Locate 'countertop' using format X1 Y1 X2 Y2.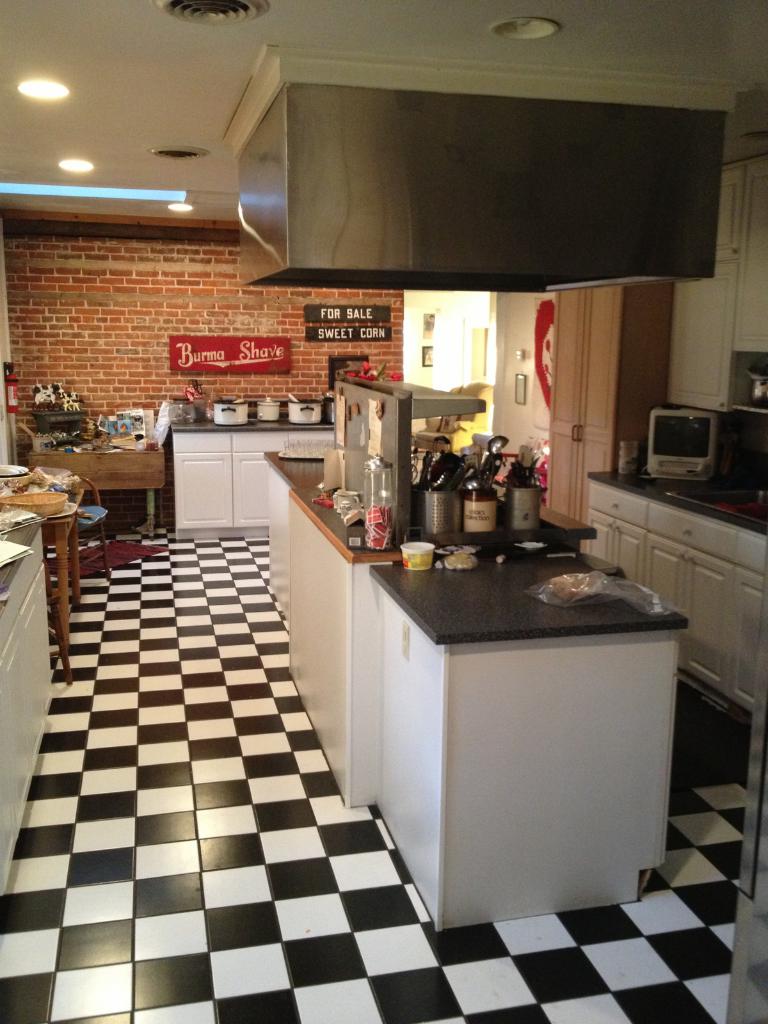
287 479 600 561.
